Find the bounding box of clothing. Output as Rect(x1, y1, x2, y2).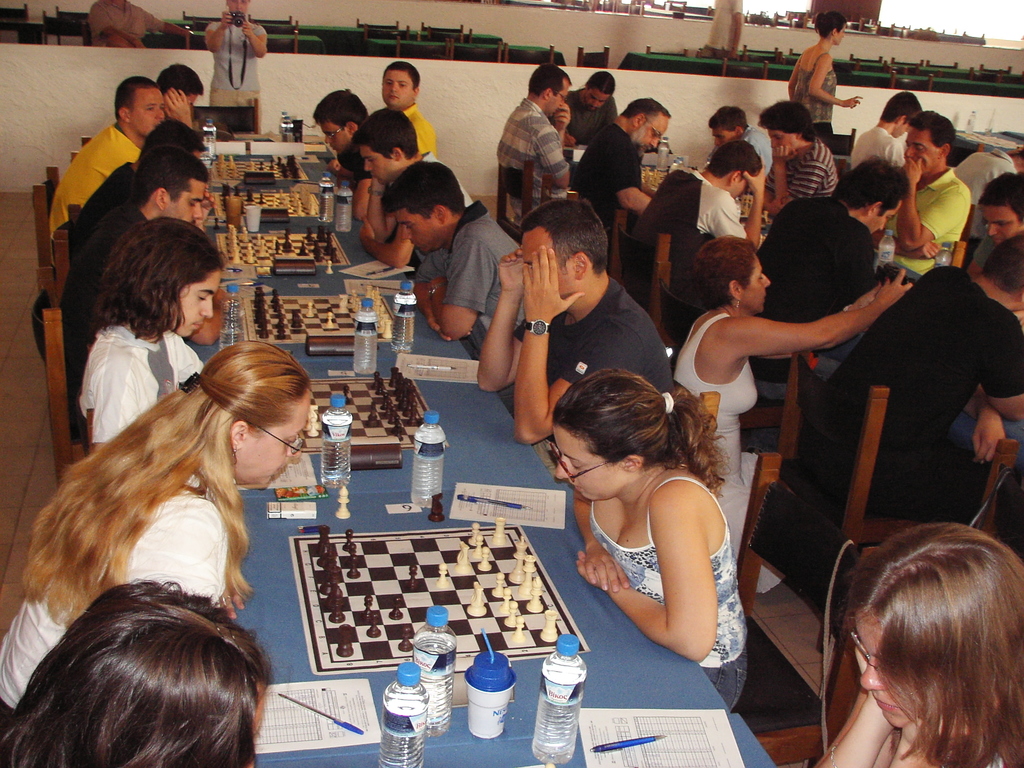
Rect(668, 317, 752, 554).
